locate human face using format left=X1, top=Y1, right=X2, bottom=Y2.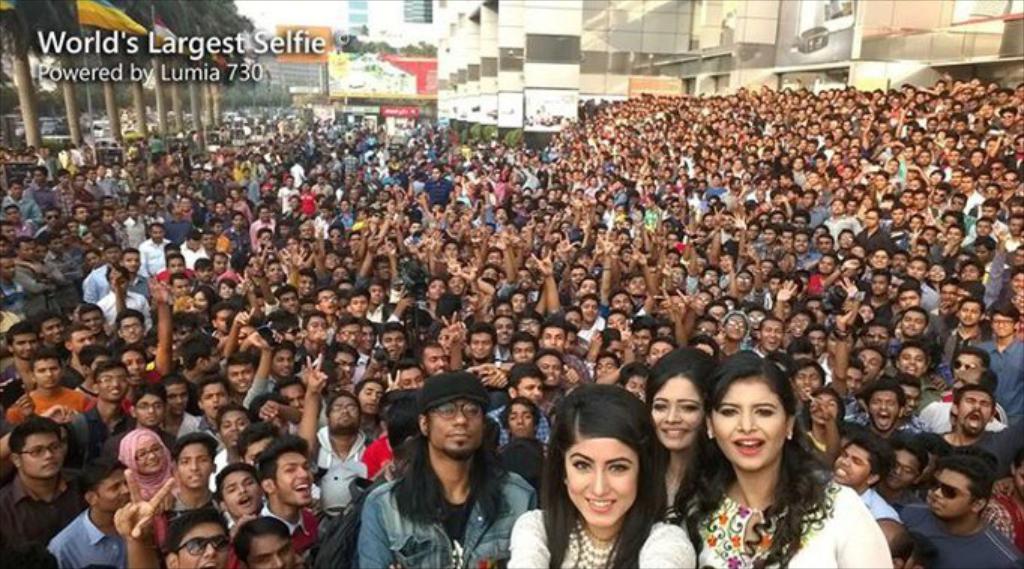
left=224, top=473, right=264, bottom=518.
